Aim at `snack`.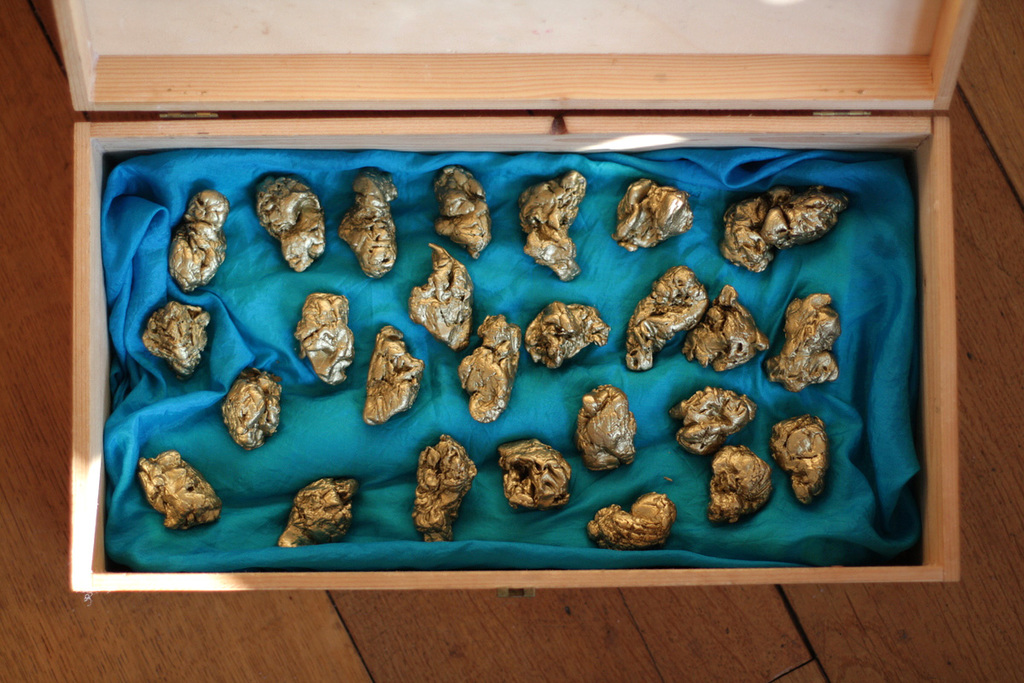
Aimed at (x1=253, y1=173, x2=324, y2=274).
